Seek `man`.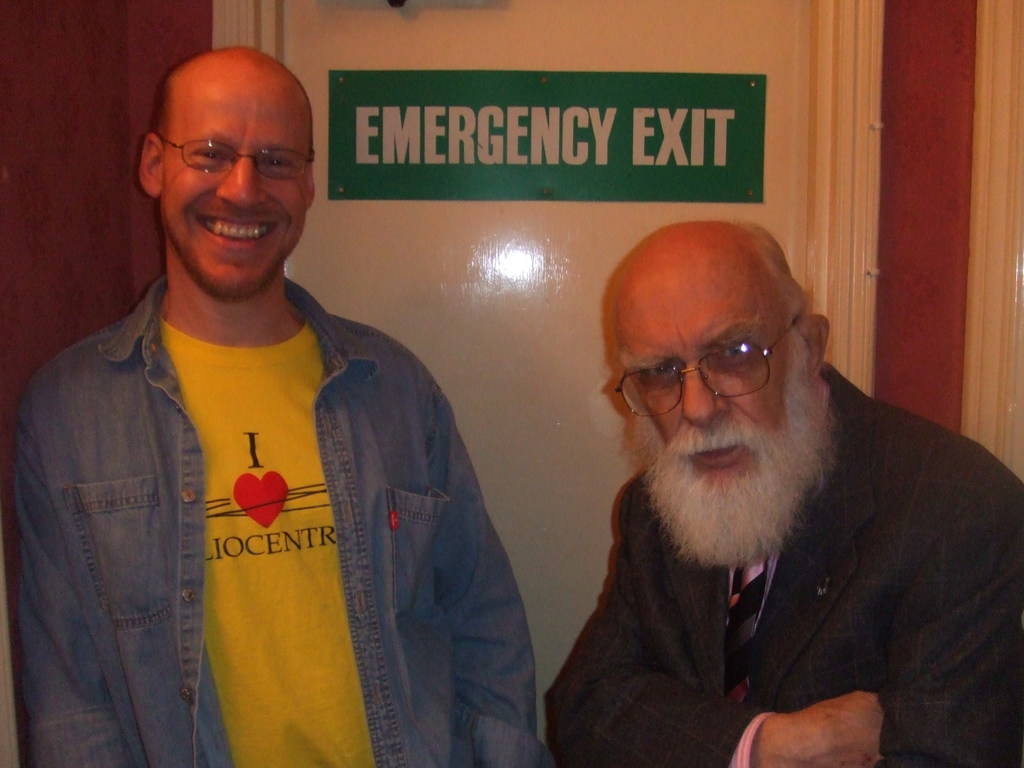
bbox=(527, 204, 1014, 758).
